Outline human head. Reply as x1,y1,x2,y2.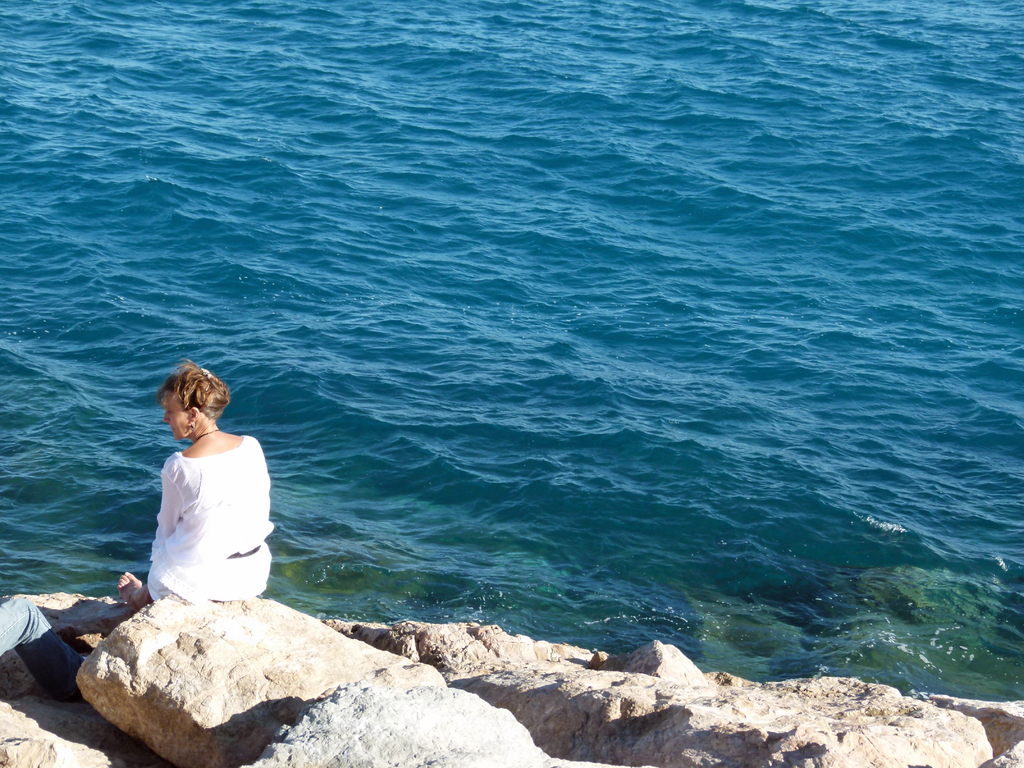
164,361,230,435.
